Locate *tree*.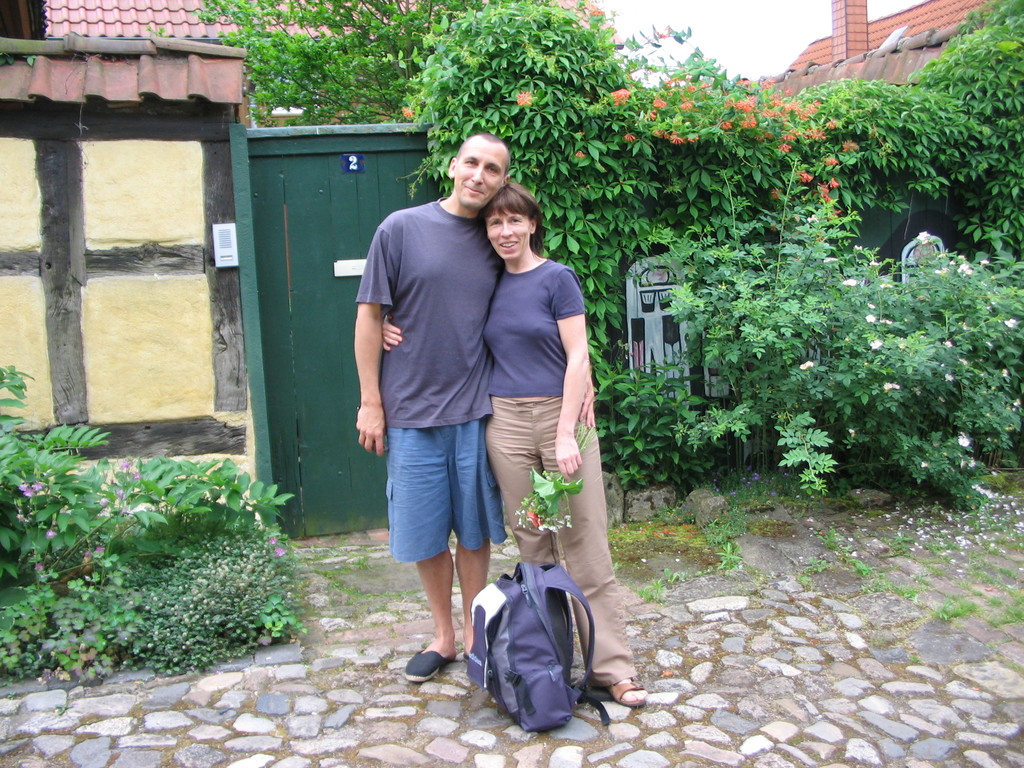
Bounding box: (x1=198, y1=0, x2=1023, y2=513).
